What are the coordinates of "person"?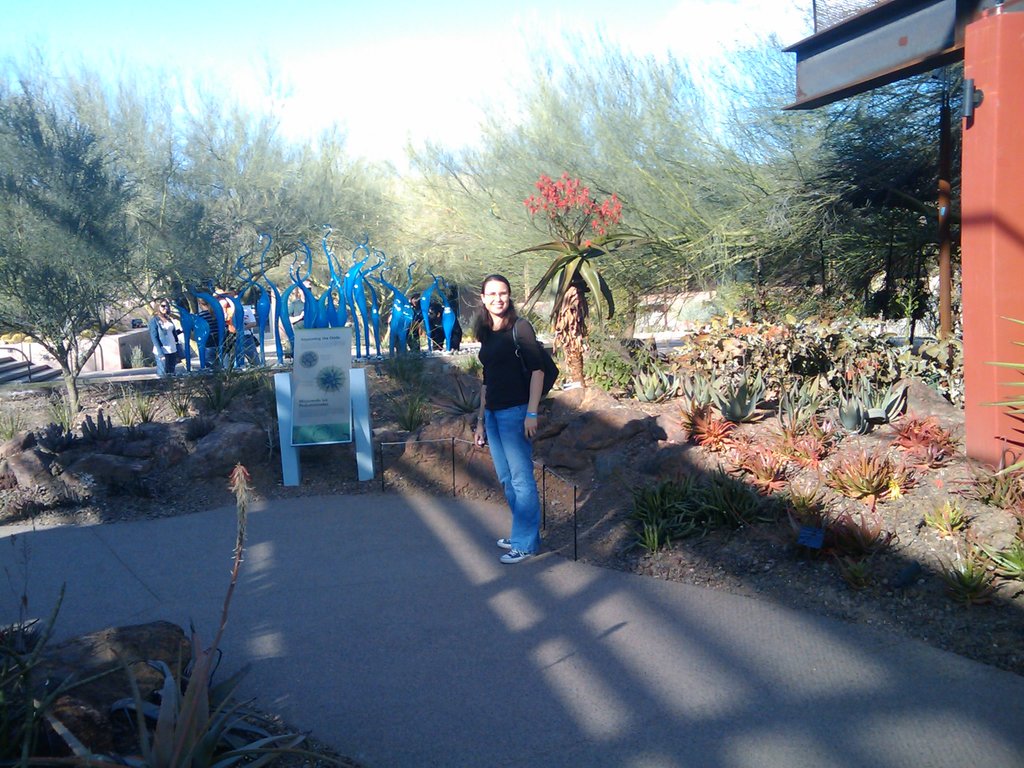
box(472, 273, 551, 564).
